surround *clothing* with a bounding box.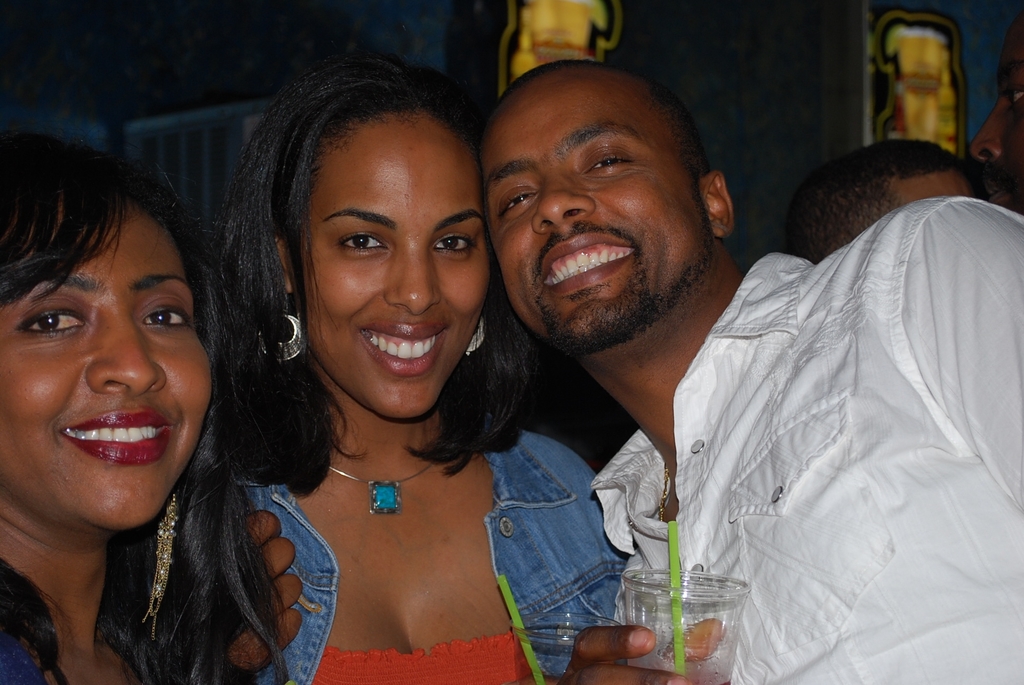
rect(221, 418, 638, 684).
